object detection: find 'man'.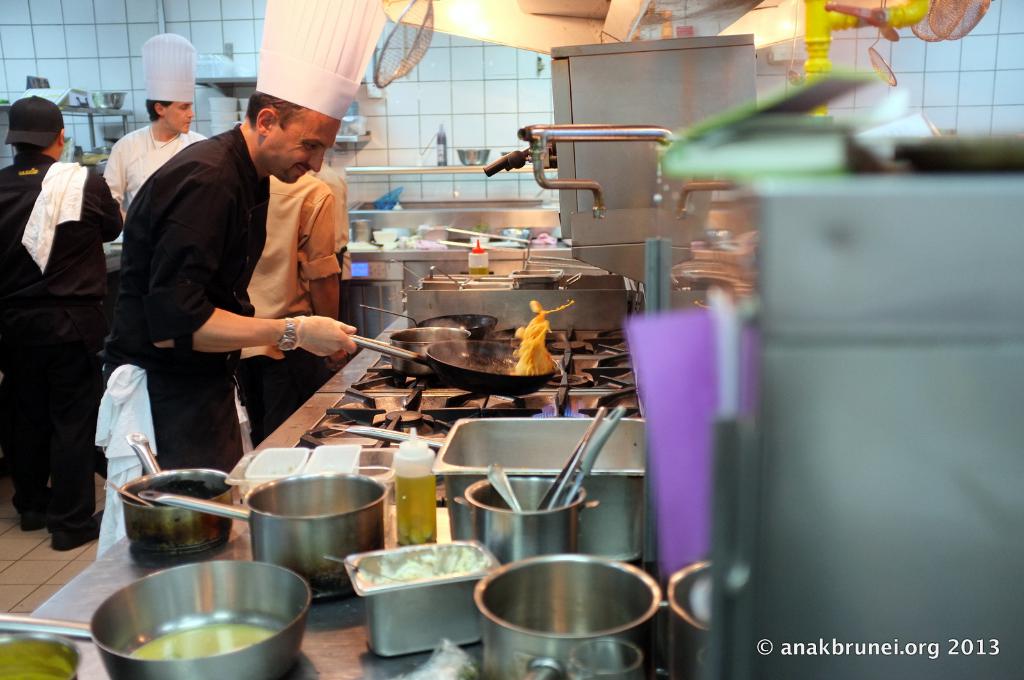
bbox(0, 95, 124, 555).
